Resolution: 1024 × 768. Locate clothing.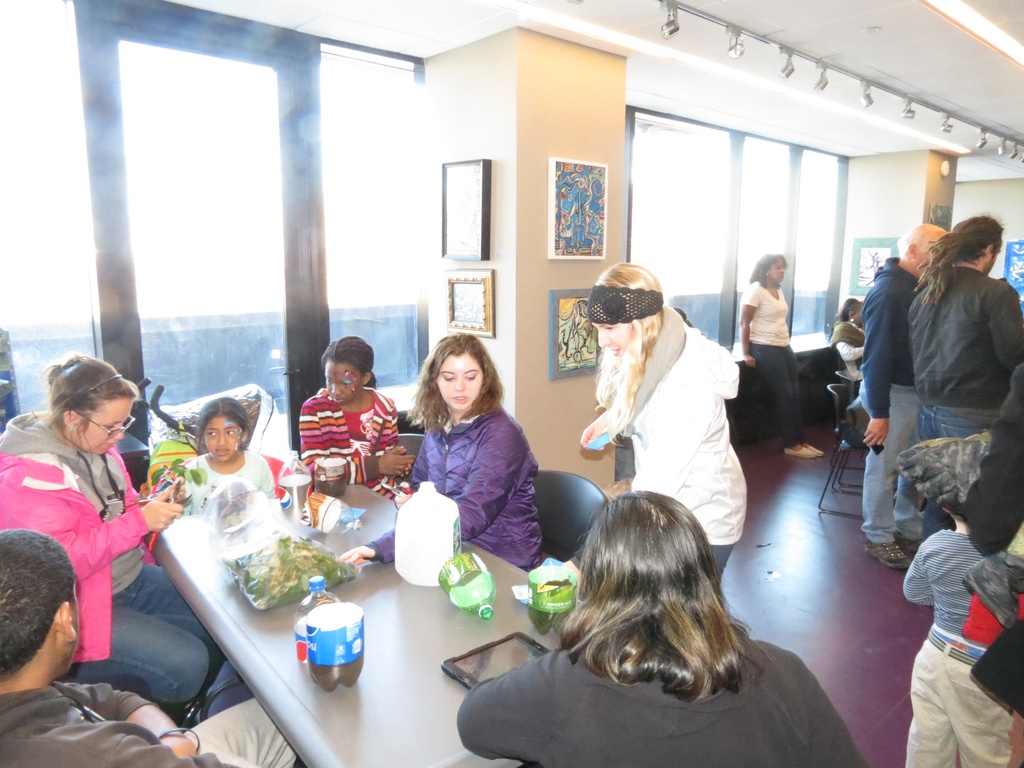
367/405/544/575.
